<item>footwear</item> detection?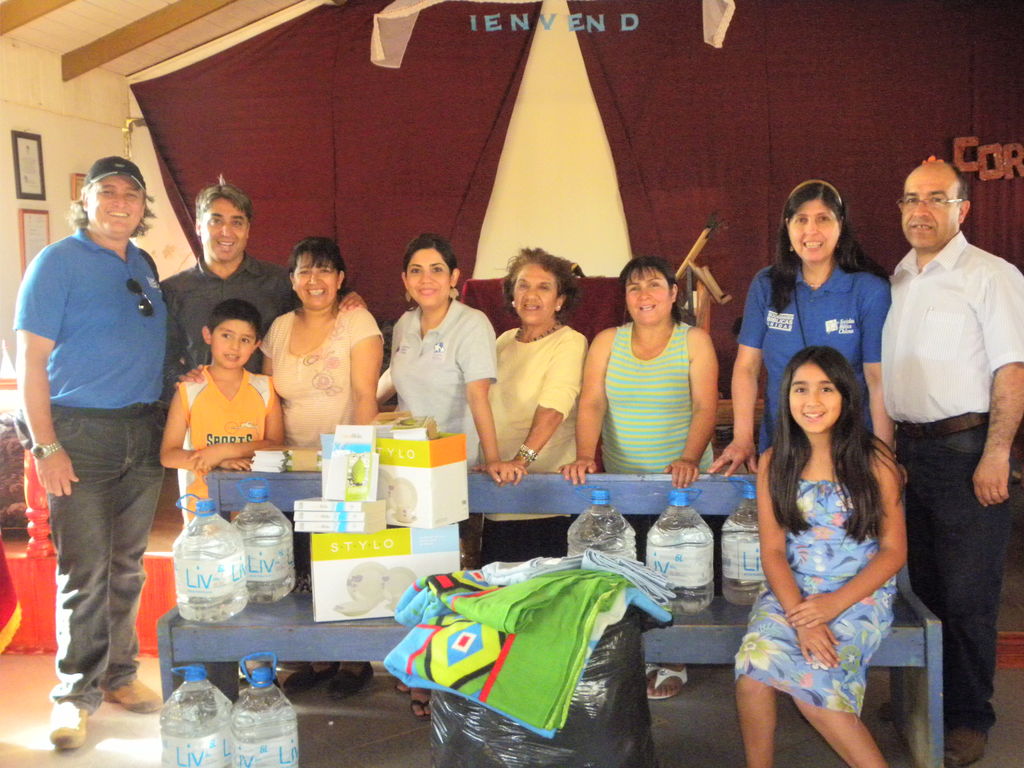
x1=640, y1=662, x2=659, y2=678
